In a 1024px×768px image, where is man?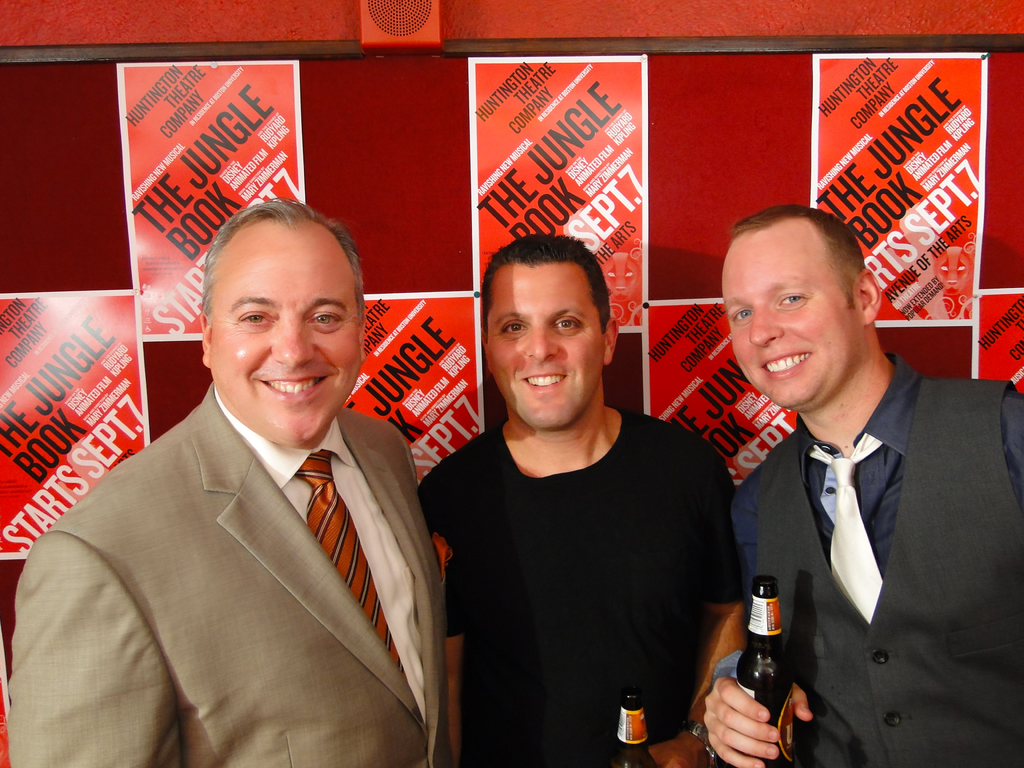
box=[416, 234, 739, 767].
